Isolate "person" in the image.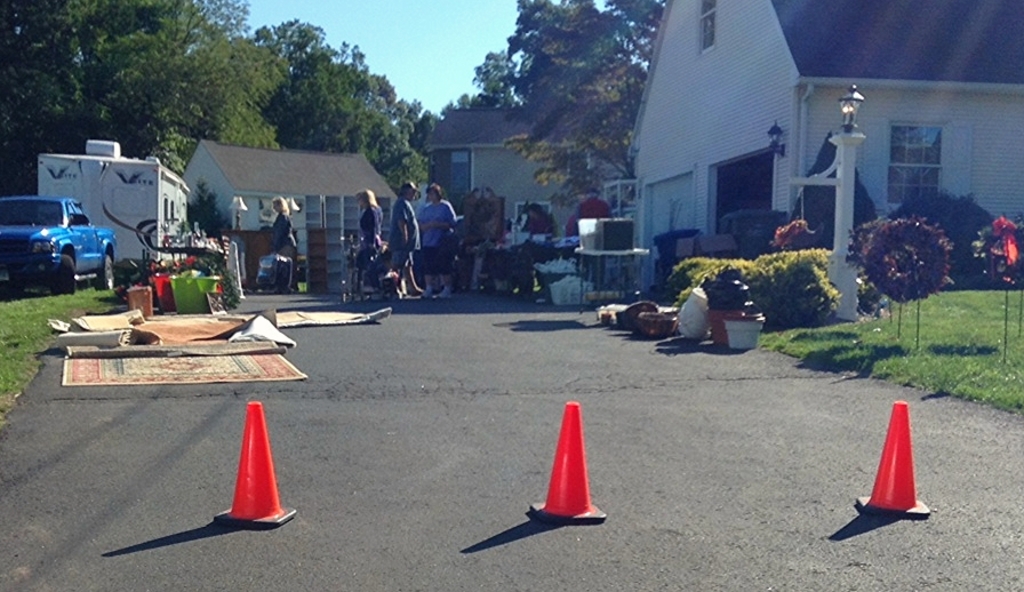
Isolated region: crop(383, 178, 429, 298).
